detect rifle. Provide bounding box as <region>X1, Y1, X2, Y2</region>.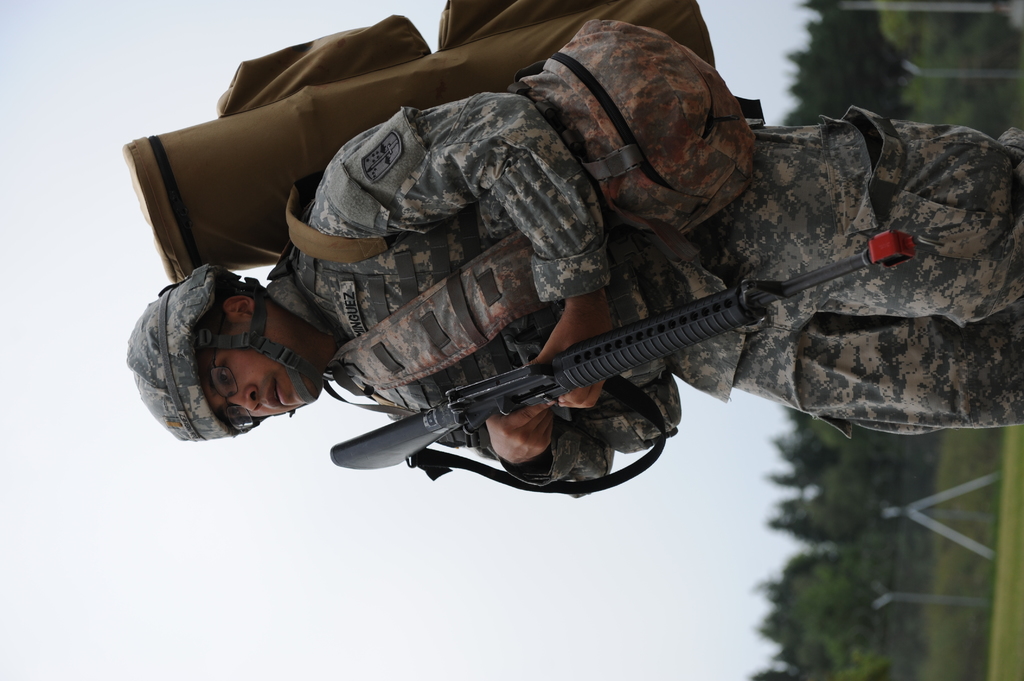
<region>214, 215, 989, 491</region>.
